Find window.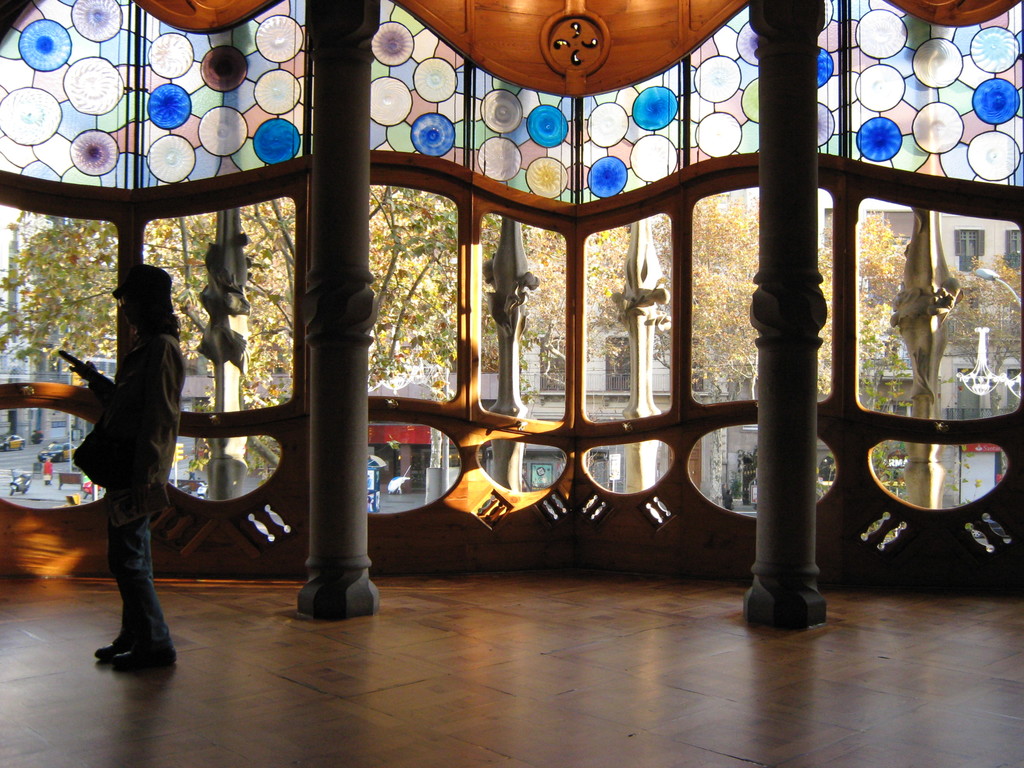
<bbox>888, 401, 920, 419</bbox>.
